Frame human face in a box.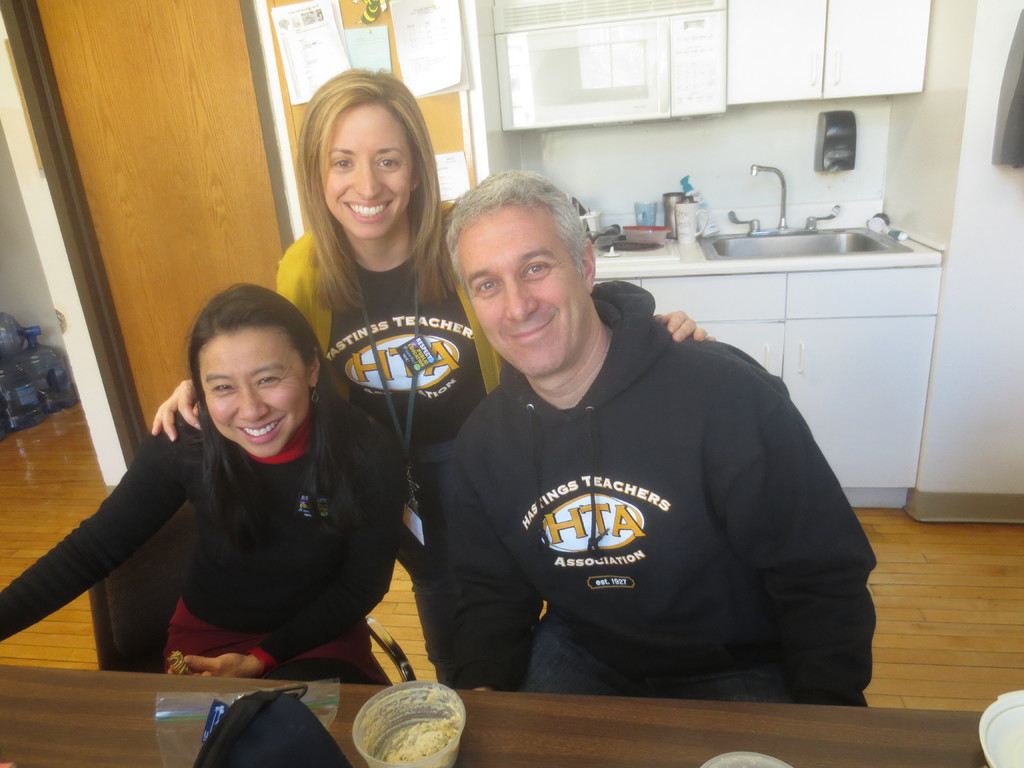
(left=324, top=104, right=413, bottom=237).
